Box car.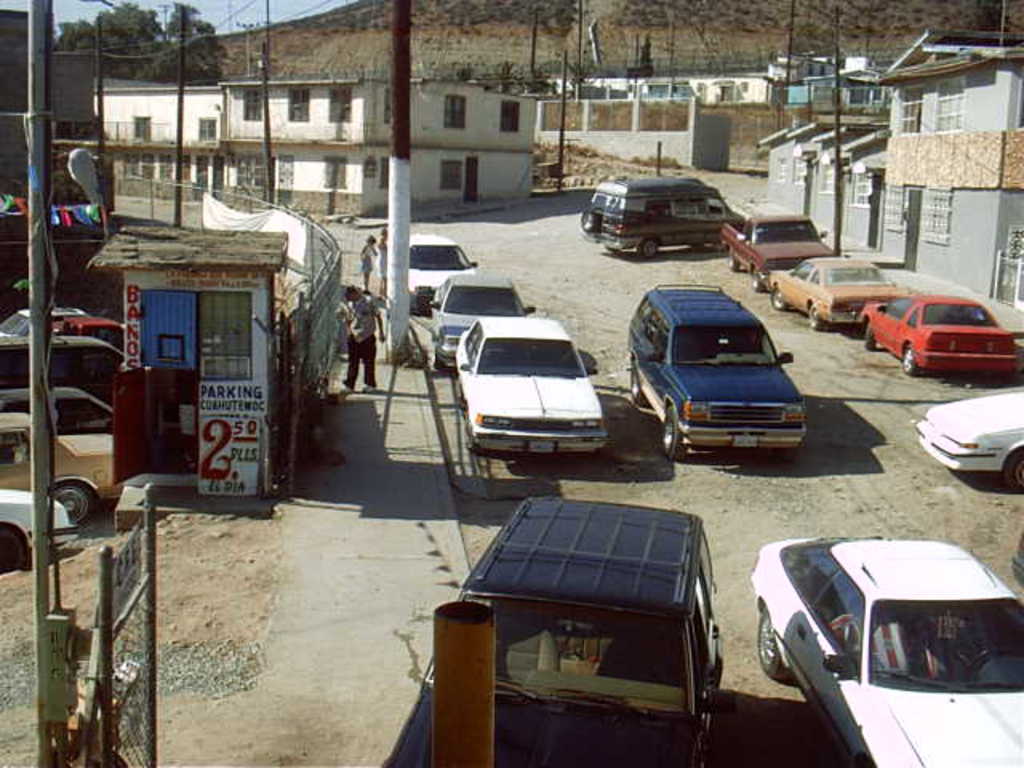
BBox(378, 498, 720, 766).
